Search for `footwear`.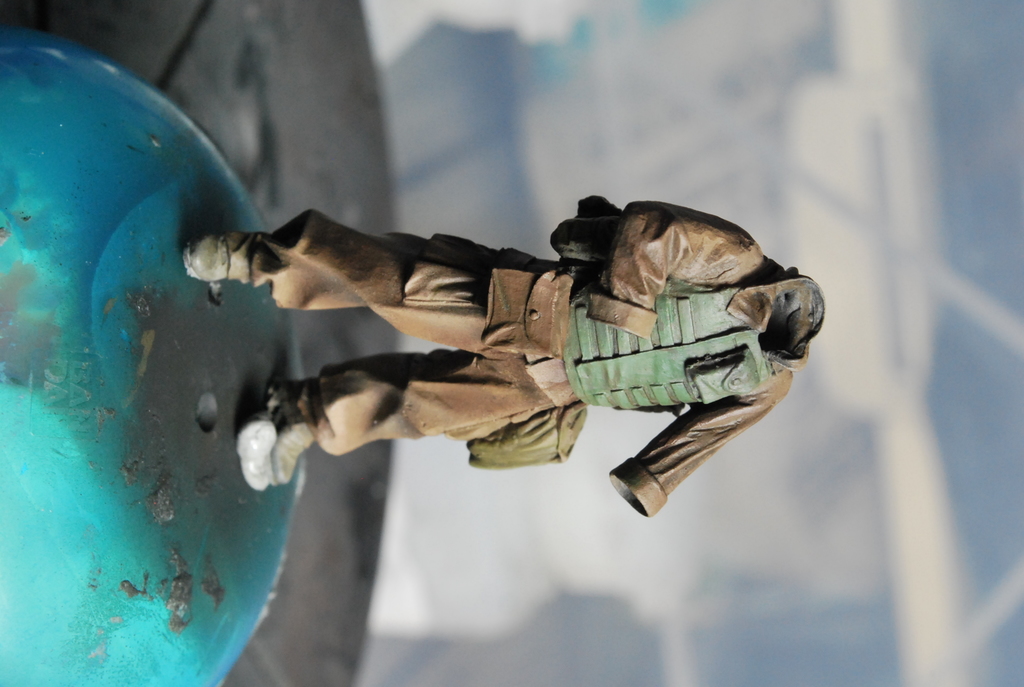
Found at <bbox>184, 228, 234, 282</bbox>.
